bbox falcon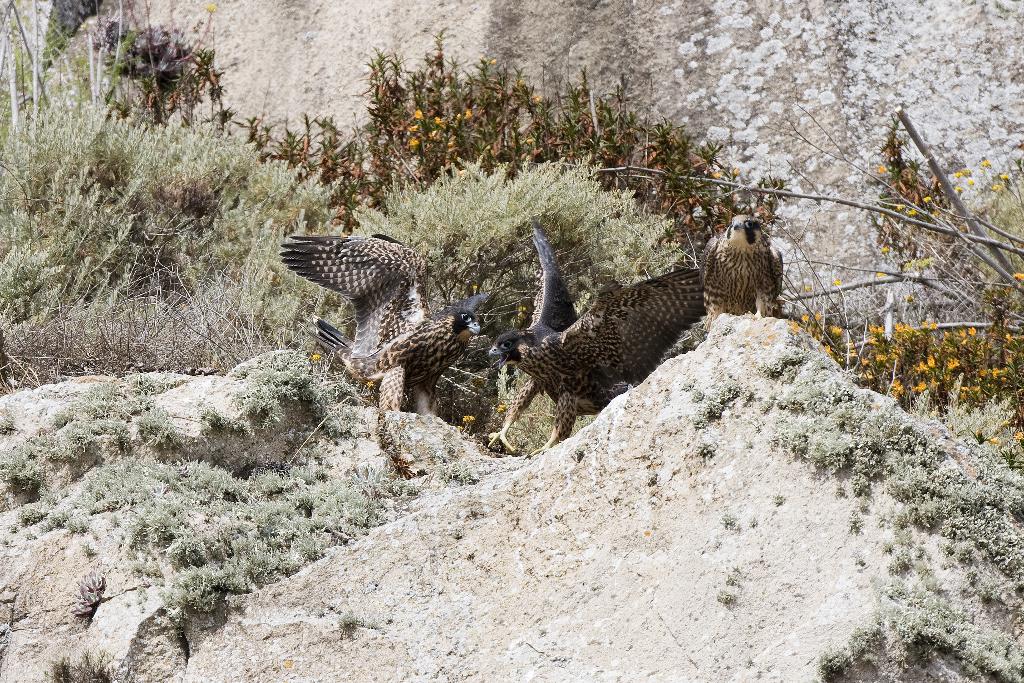
x1=282, y1=231, x2=503, y2=411
